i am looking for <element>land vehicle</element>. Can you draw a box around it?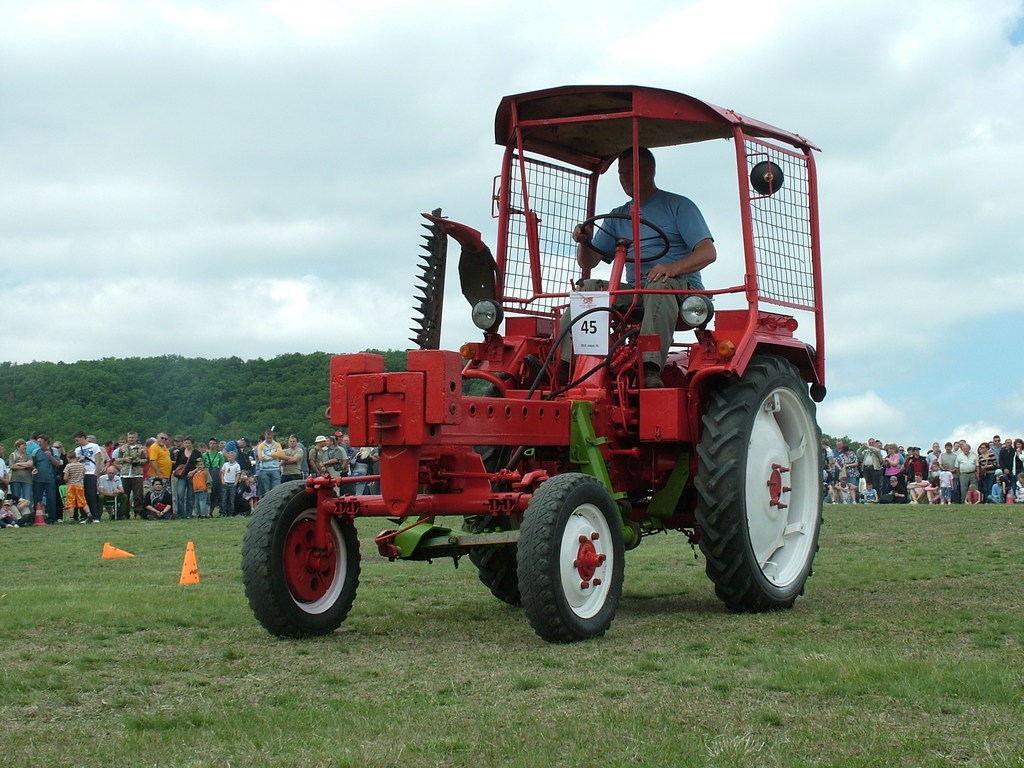
Sure, the bounding box is x1=308, y1=89, x2=835, y2=675.
